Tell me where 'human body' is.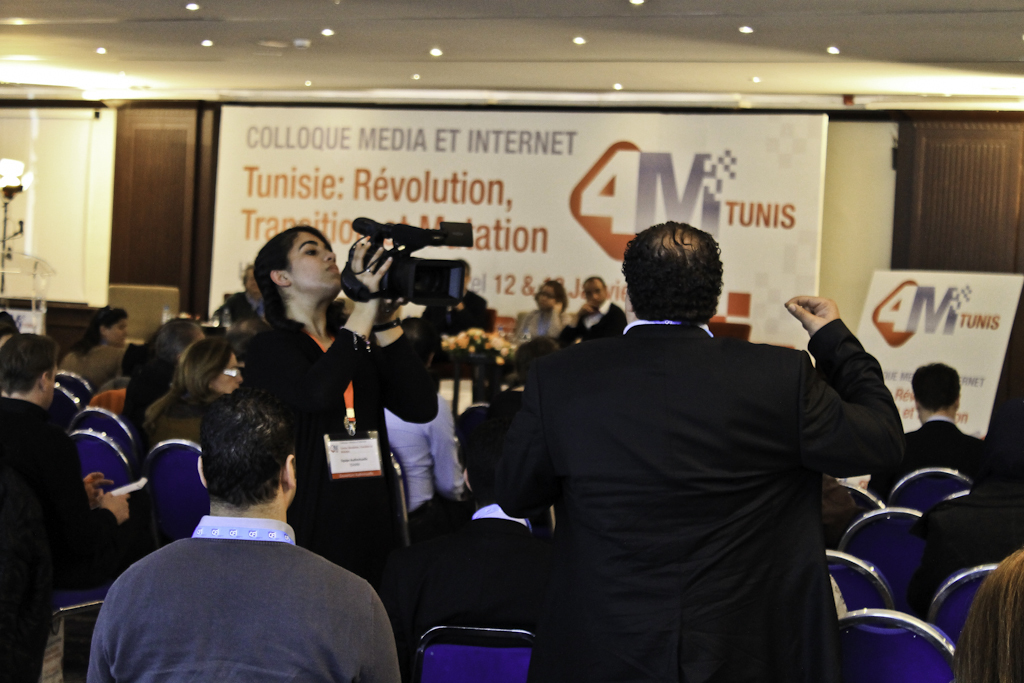
'human body' is at x1=516 y1=271 x2=569 y2=338.
